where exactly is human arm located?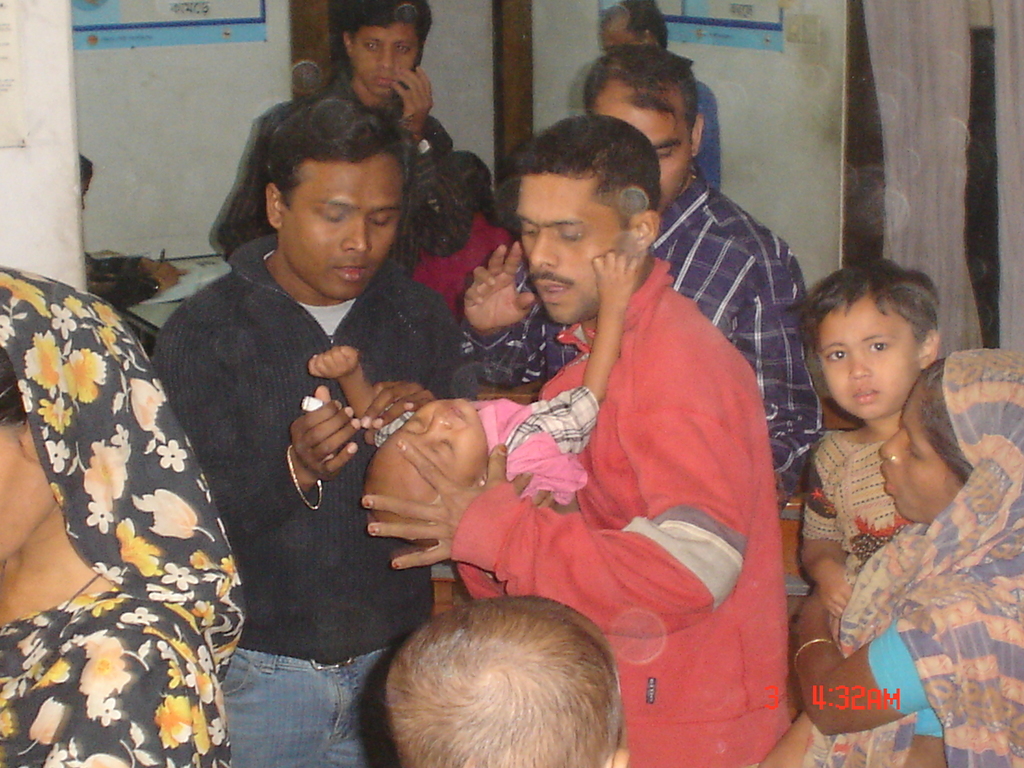
Its bounding box is [793, 435, 858, 621].
